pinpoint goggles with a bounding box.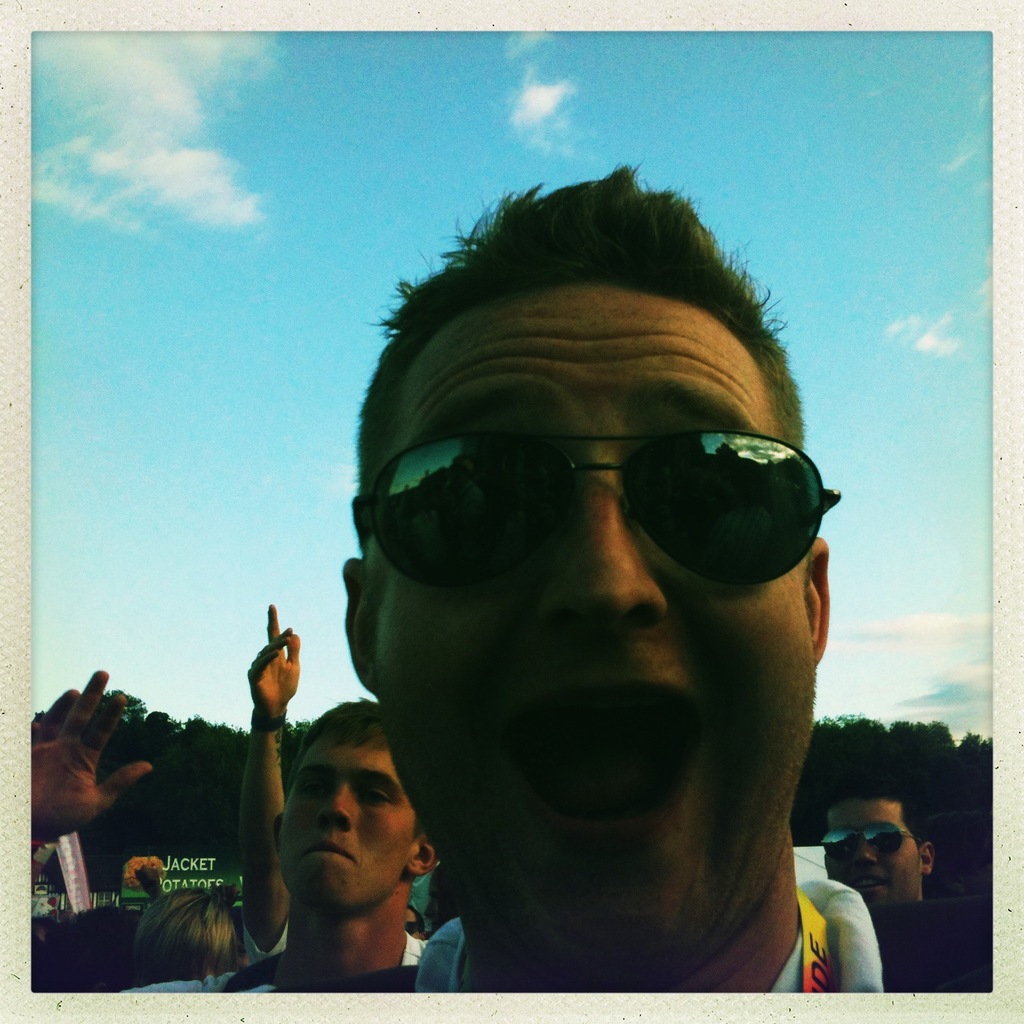
(820,817,916,880).
